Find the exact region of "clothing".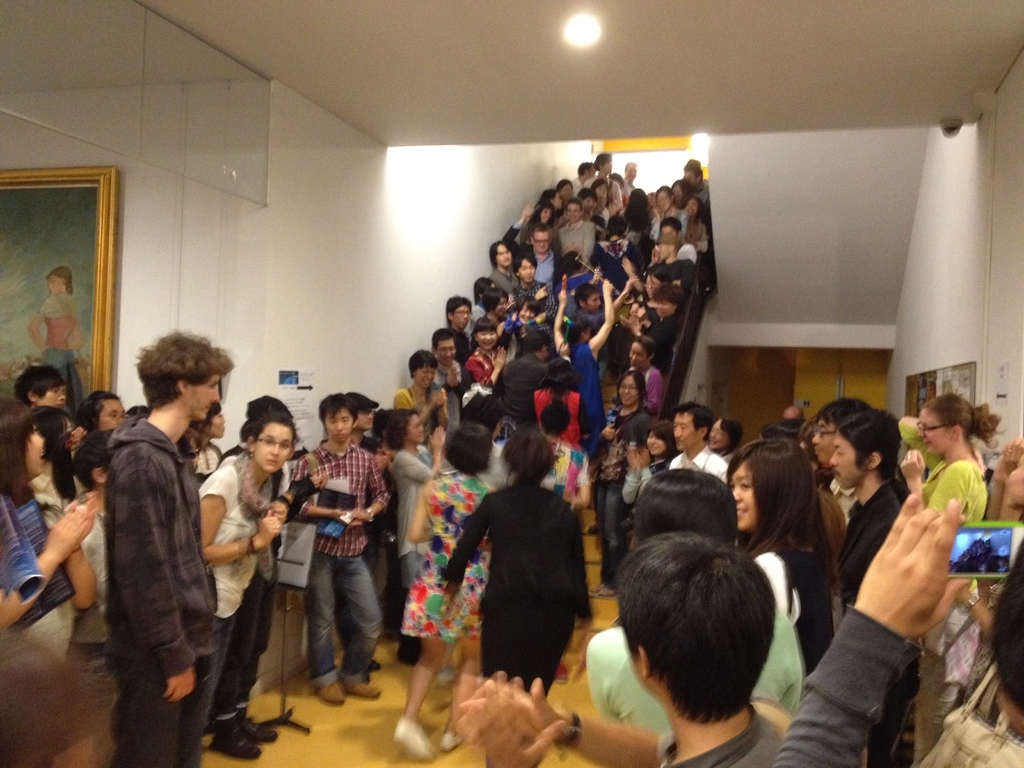
Exact region: box(654, 461, 863, 767).
